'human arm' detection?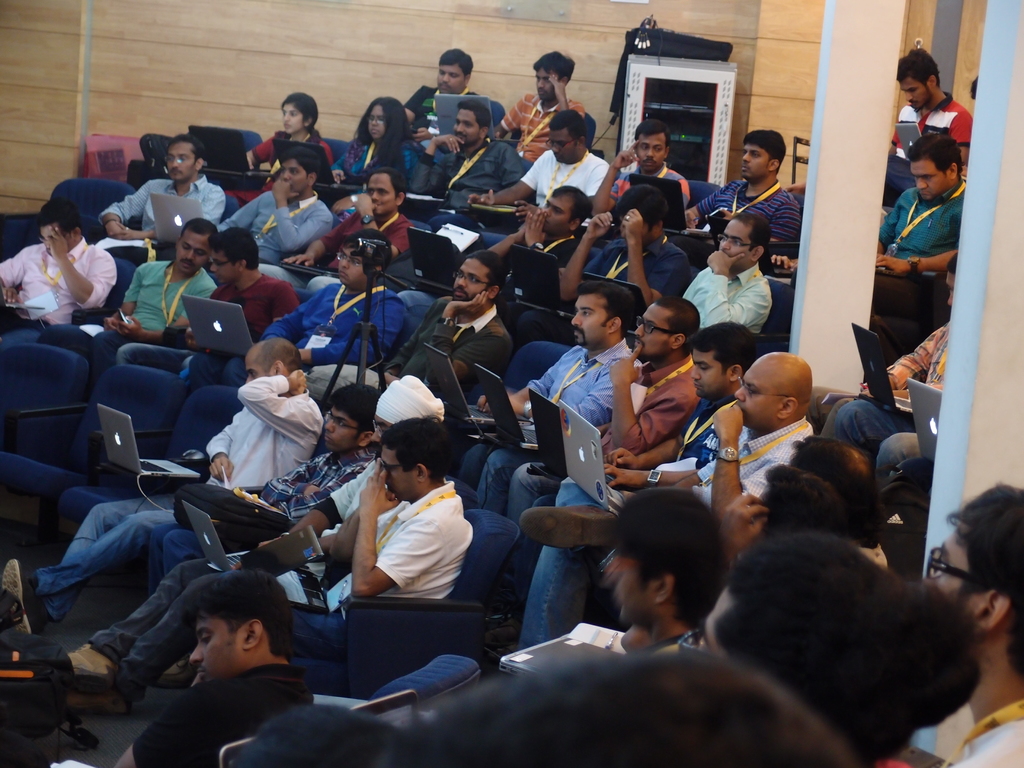
{"left": 593, "top": 138, "right": 637, "bottom": 220}
